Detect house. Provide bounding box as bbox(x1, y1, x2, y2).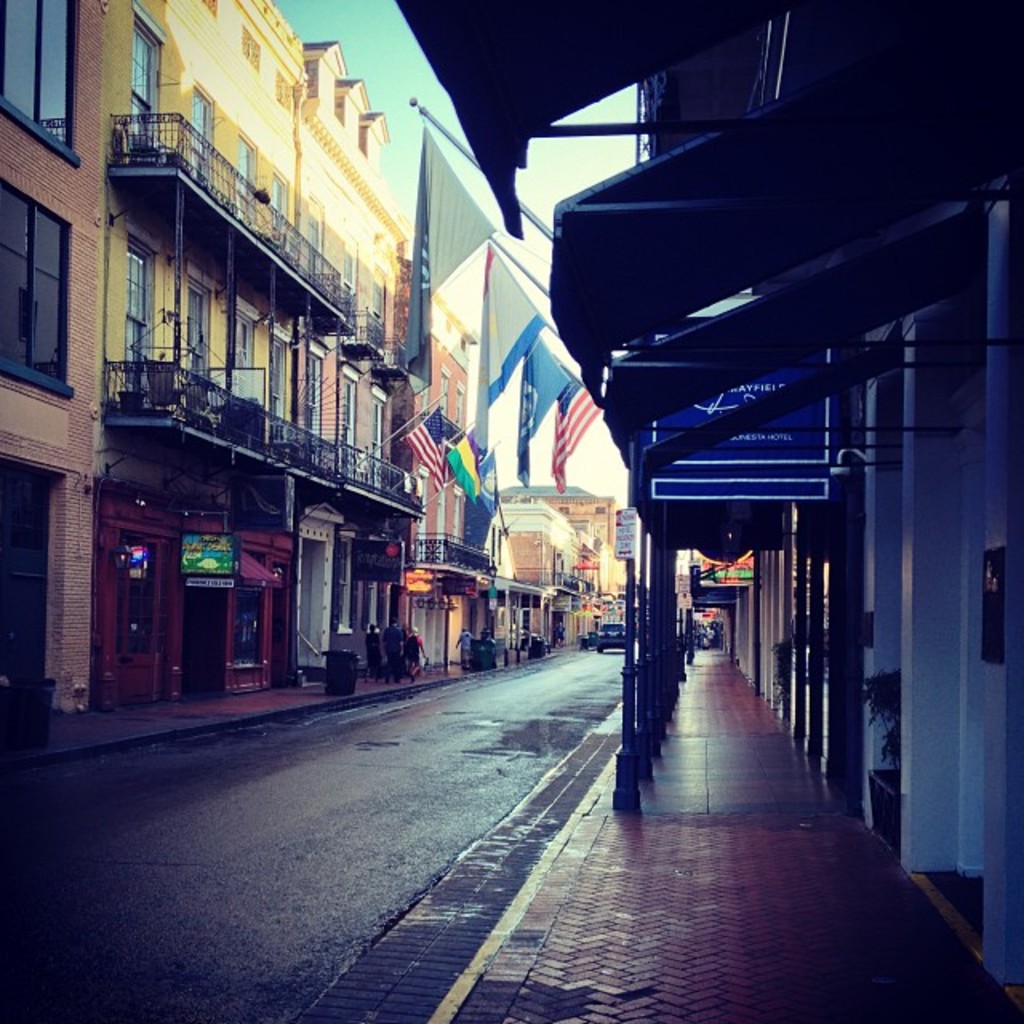
bbox(0, 13, 498, 725).
